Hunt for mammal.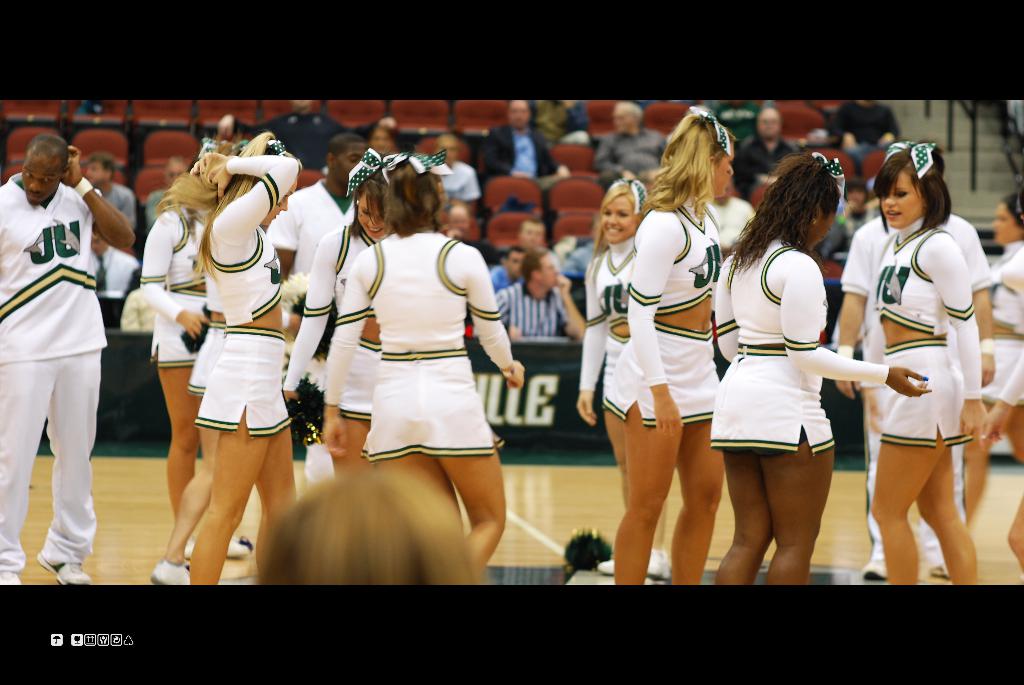
Hunted down at x1=89, y1=233, x2=141, y2=297.
